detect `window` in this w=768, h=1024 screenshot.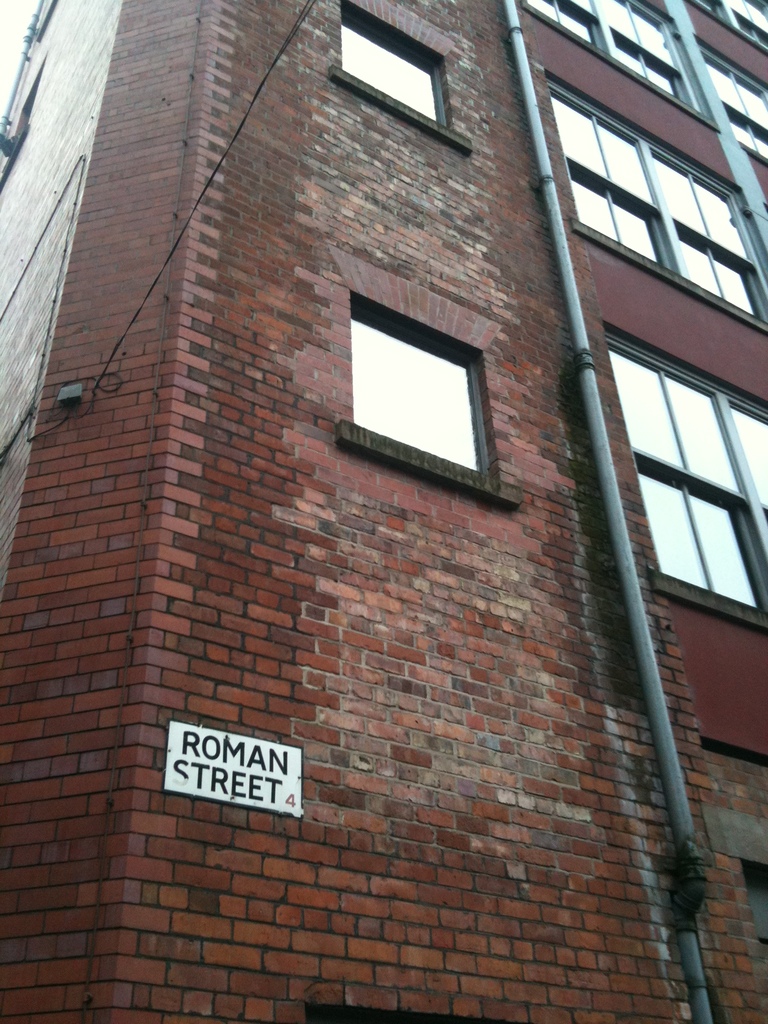
Detection: x1=696 y1=0 x2=767 y2=49.
